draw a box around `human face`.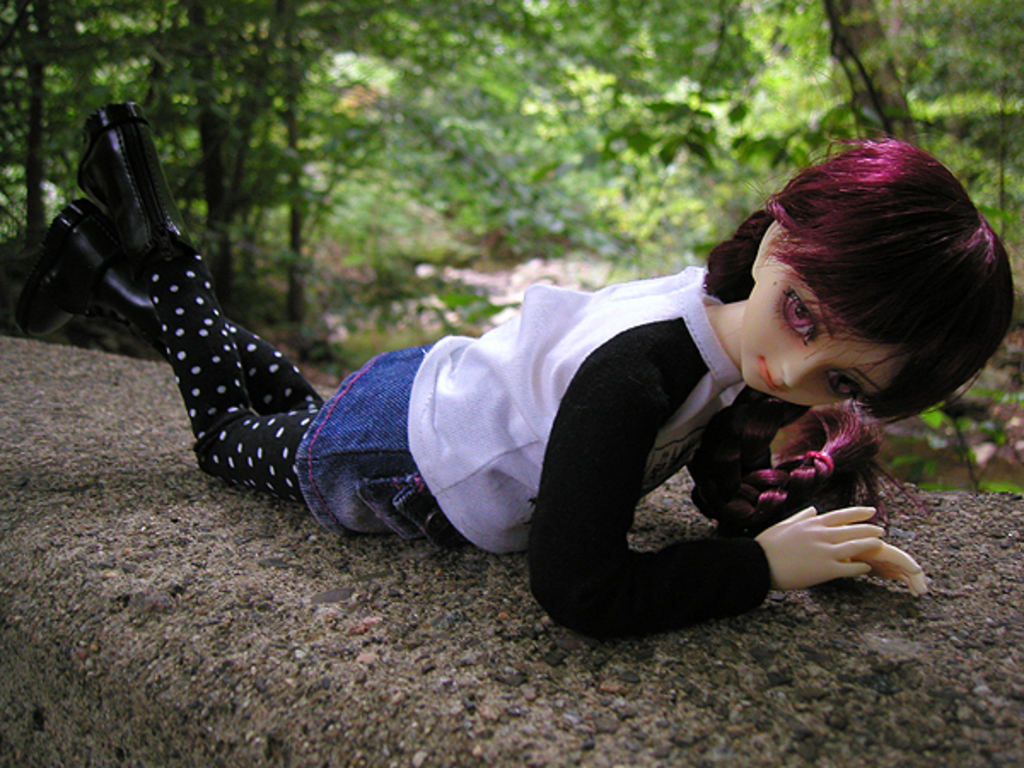
(x1=736, y1=225, x2=915, y2=411).
